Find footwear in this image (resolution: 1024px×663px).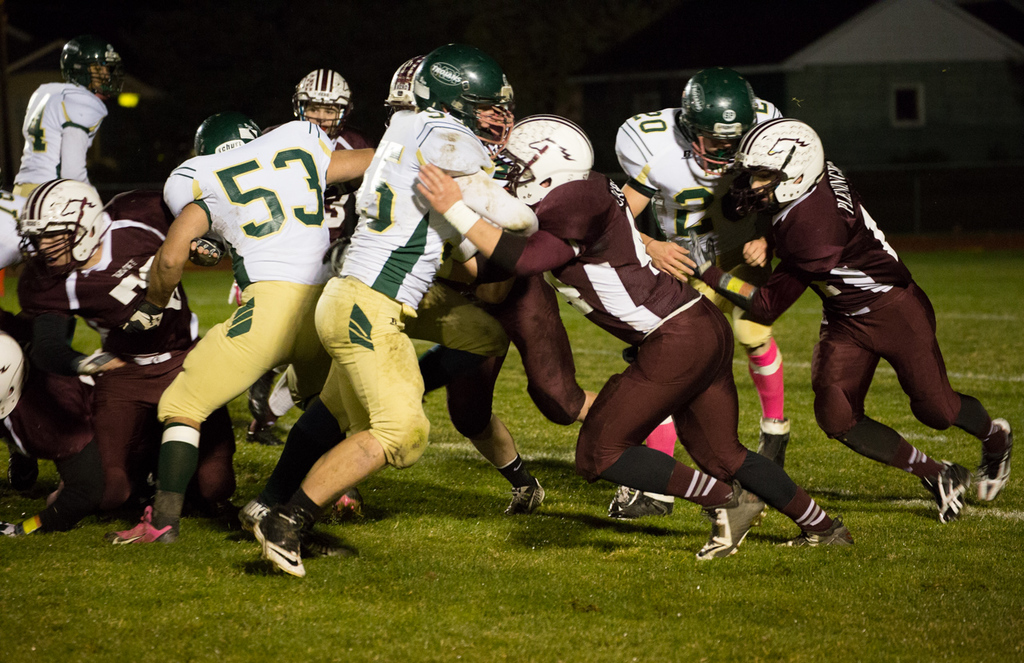
[x1=300, y1=533, x2=355, y2=559].
